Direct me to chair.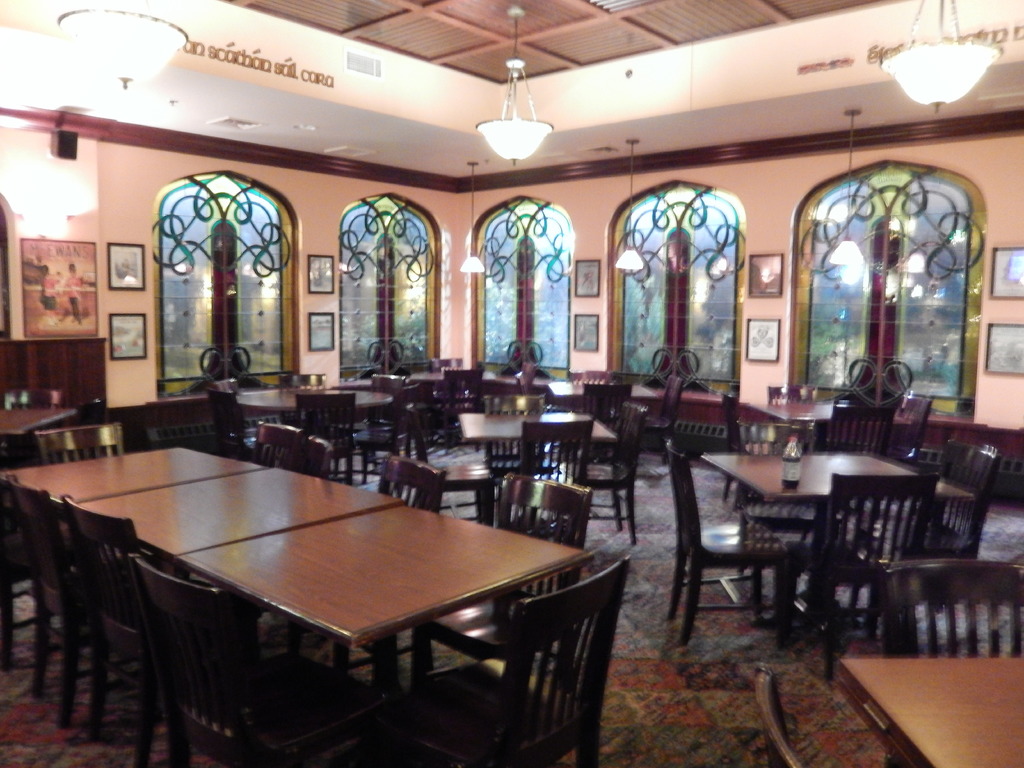
Direction: left=717, top=390, right=788, bottom=502.
